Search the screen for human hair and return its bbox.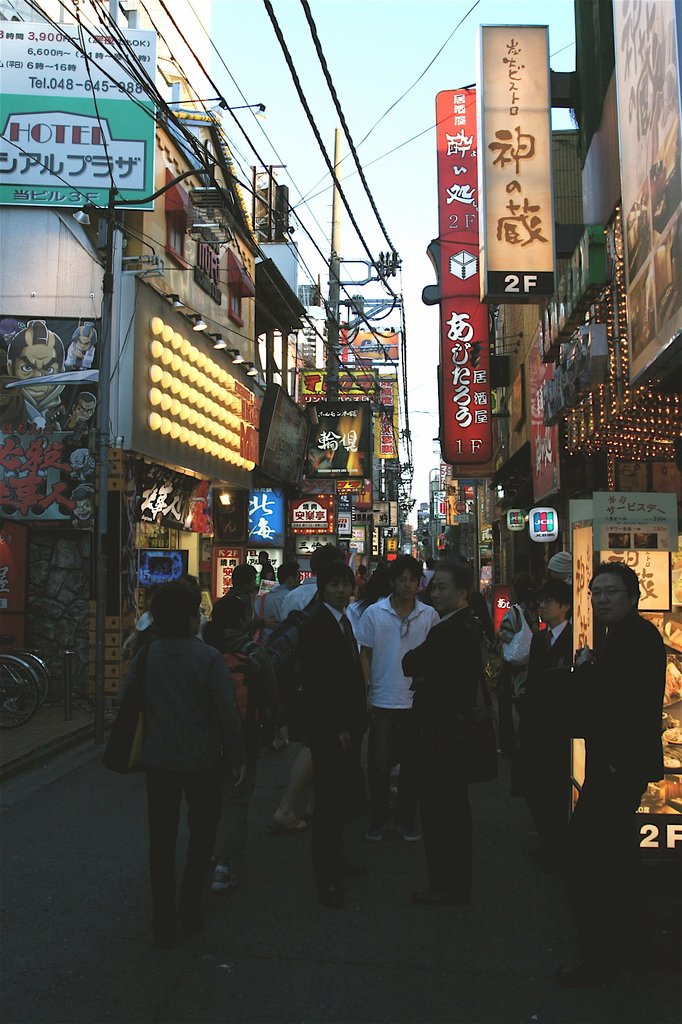
Found: box(276, 561, 296, 590).
